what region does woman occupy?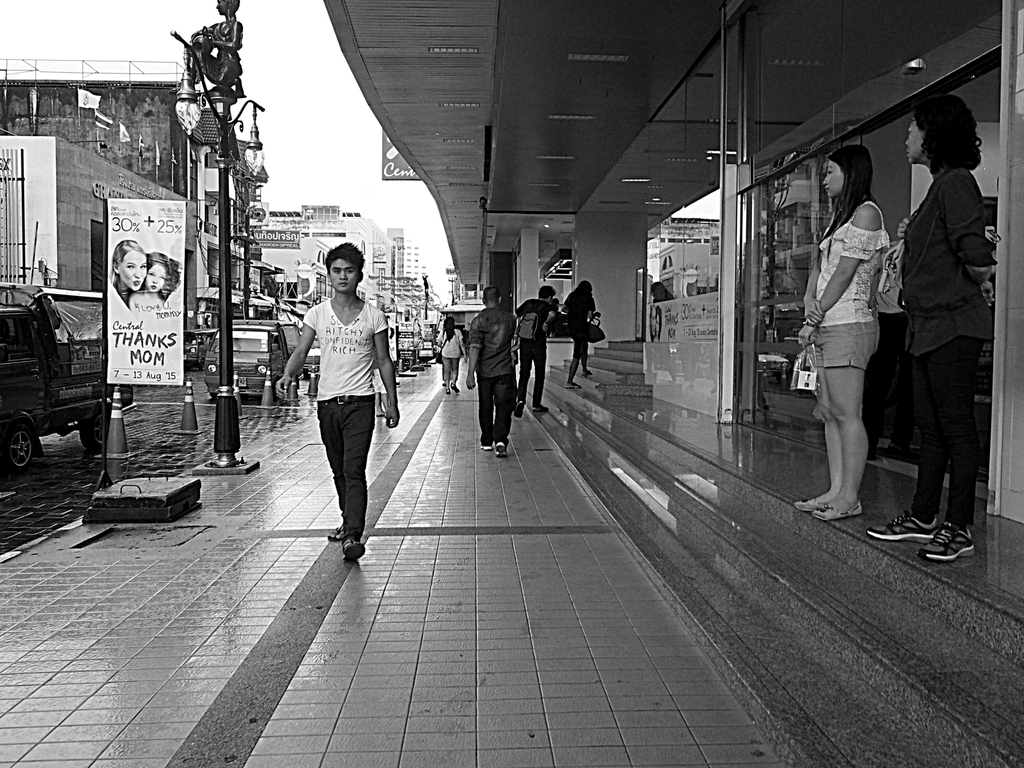
436/315/468/396.
